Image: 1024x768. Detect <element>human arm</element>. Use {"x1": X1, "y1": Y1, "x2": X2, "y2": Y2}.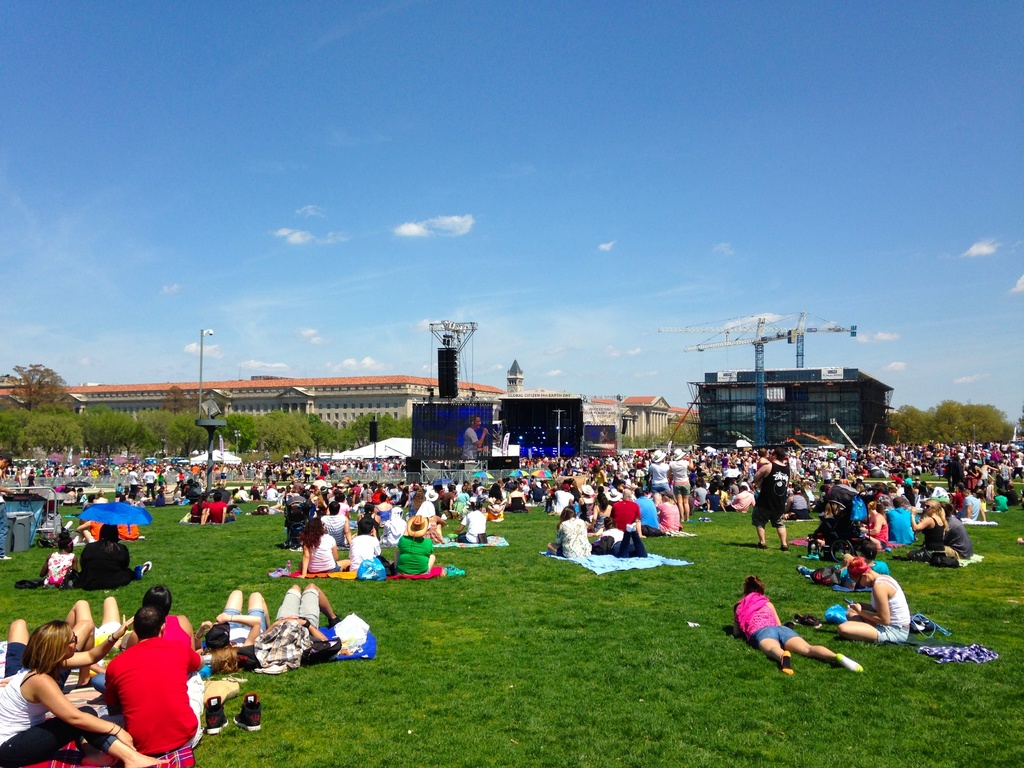
{"x1": 992, "y1": 484, "x2": 995, "y2": 495}.
